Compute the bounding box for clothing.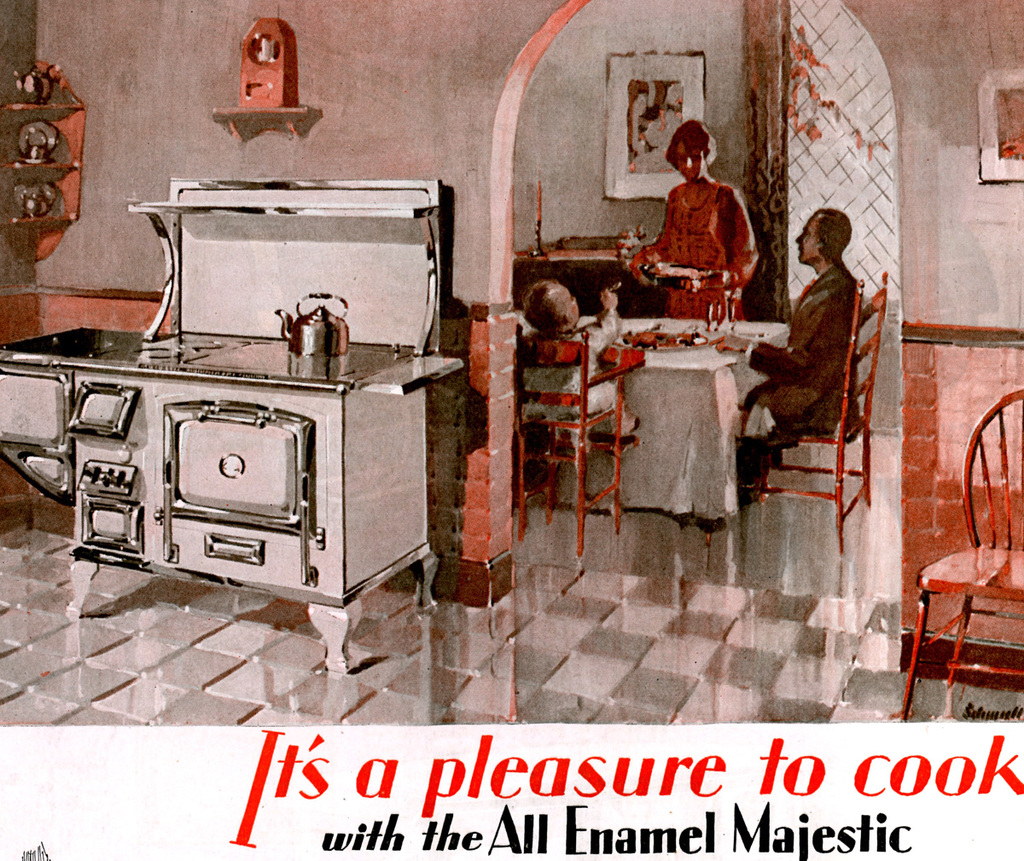
[523,300,632,437].
